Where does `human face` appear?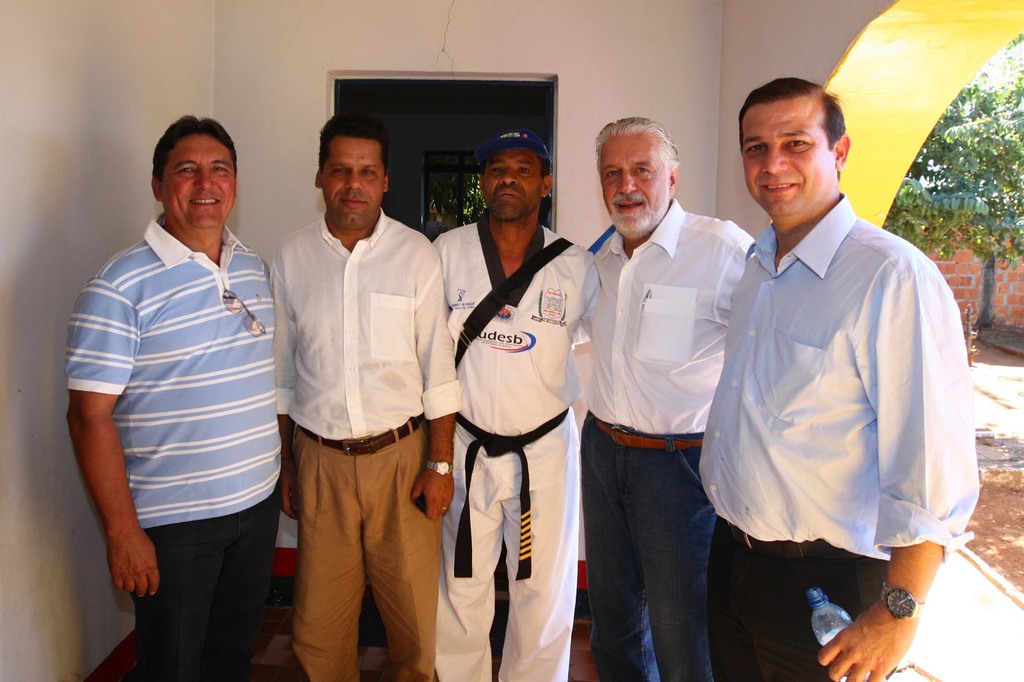
Appears at l=596, t=131, r=673, b=236.
